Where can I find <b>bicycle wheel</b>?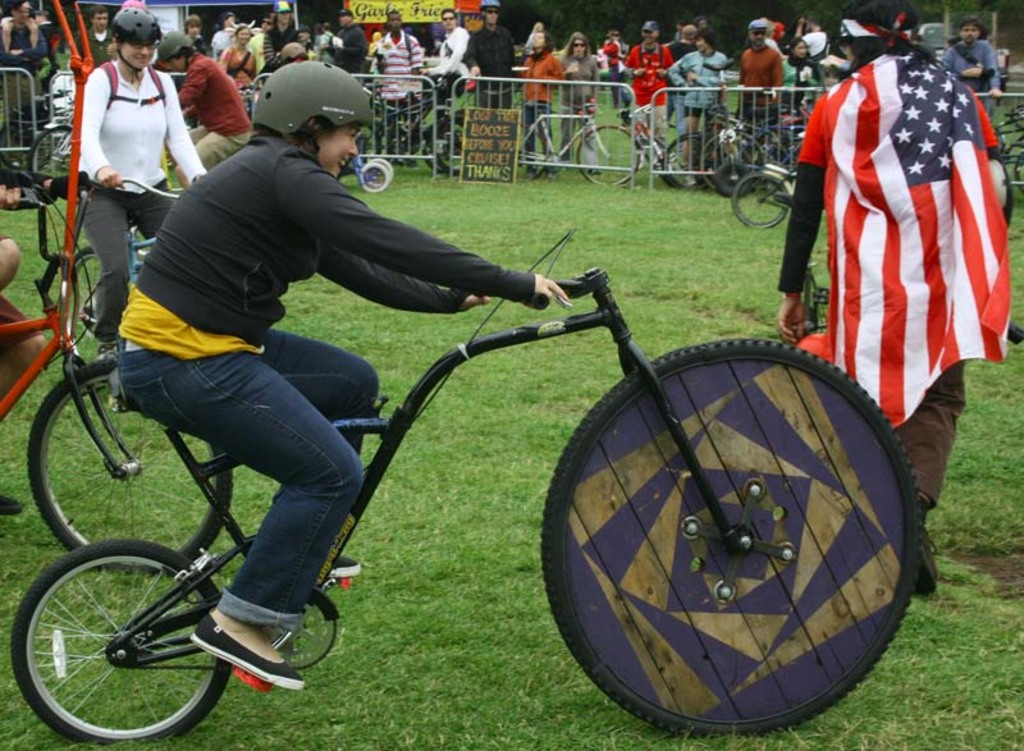
You can find it at 65:247:109:328.
